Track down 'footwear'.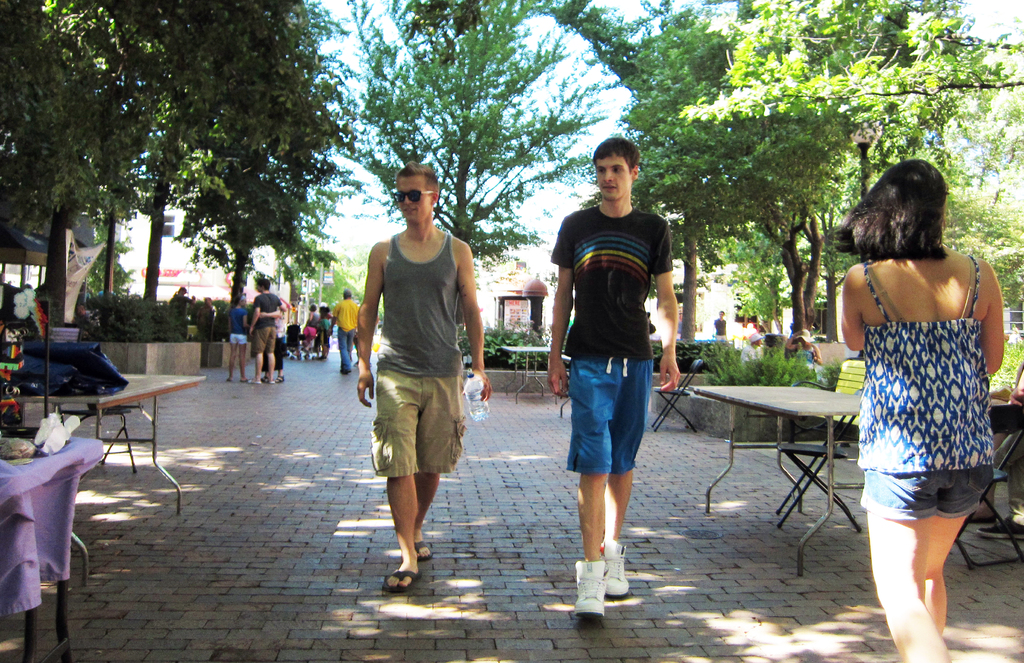
Tracked to [left=381, top=567, right=420, bottom=595].
